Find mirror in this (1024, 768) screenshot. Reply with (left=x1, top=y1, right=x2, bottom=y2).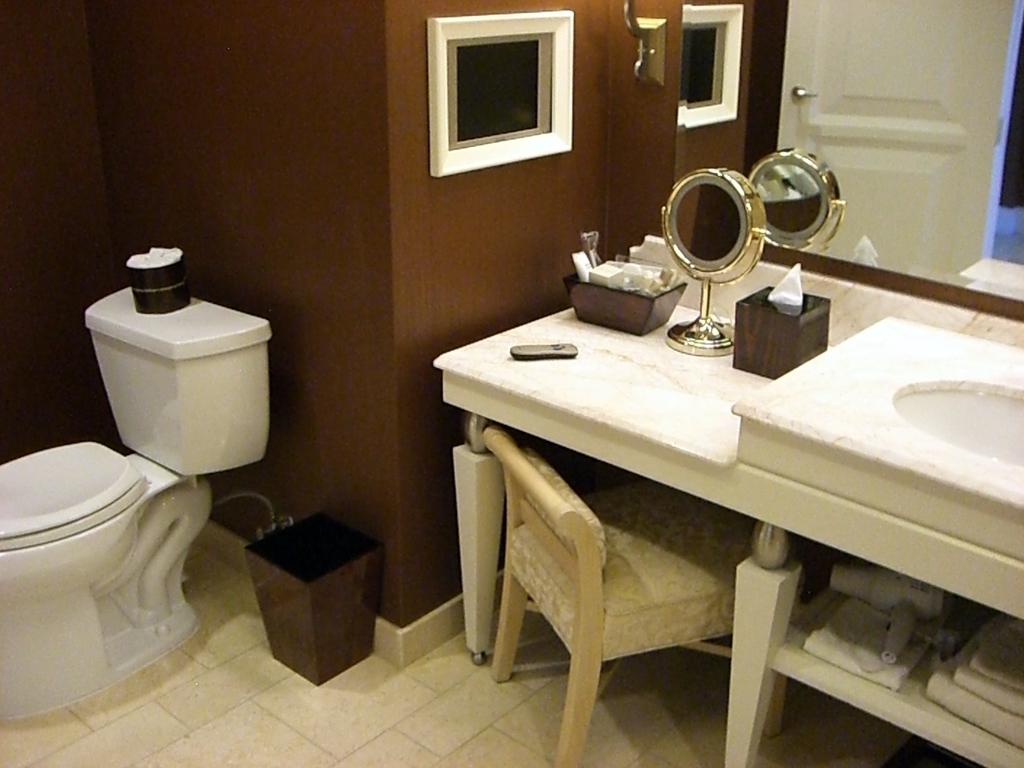
(left=682, top=0, right=1023, bottom=302).
